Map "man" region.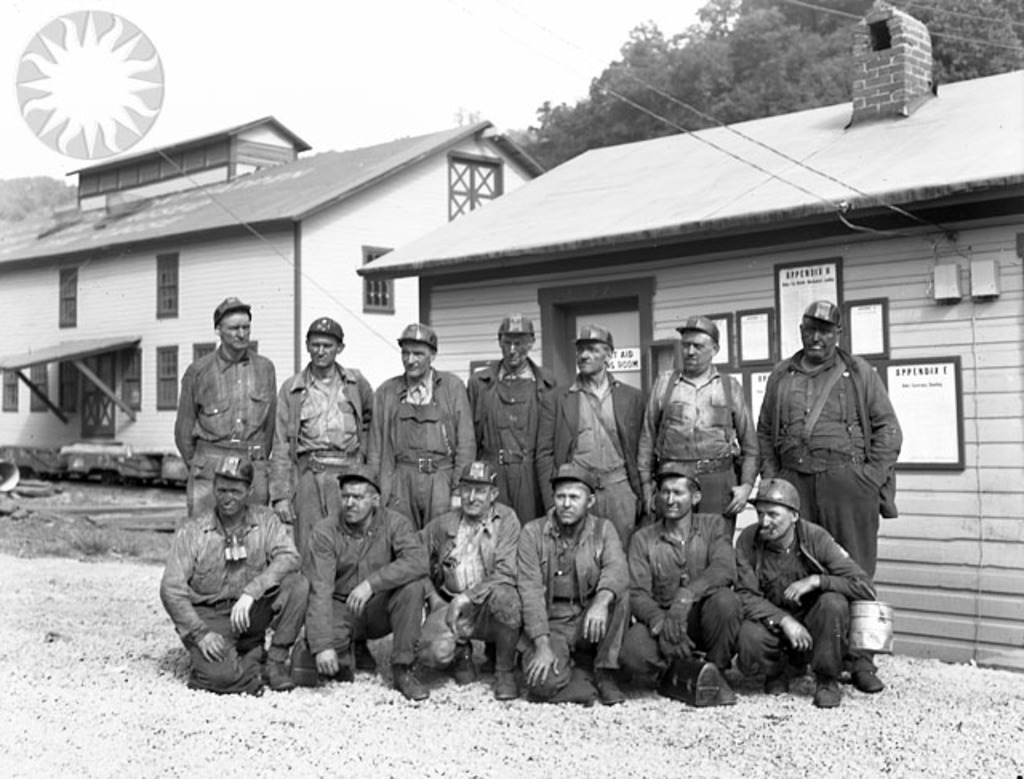
Mapped to bbox=[534, 328, 653, 555].
